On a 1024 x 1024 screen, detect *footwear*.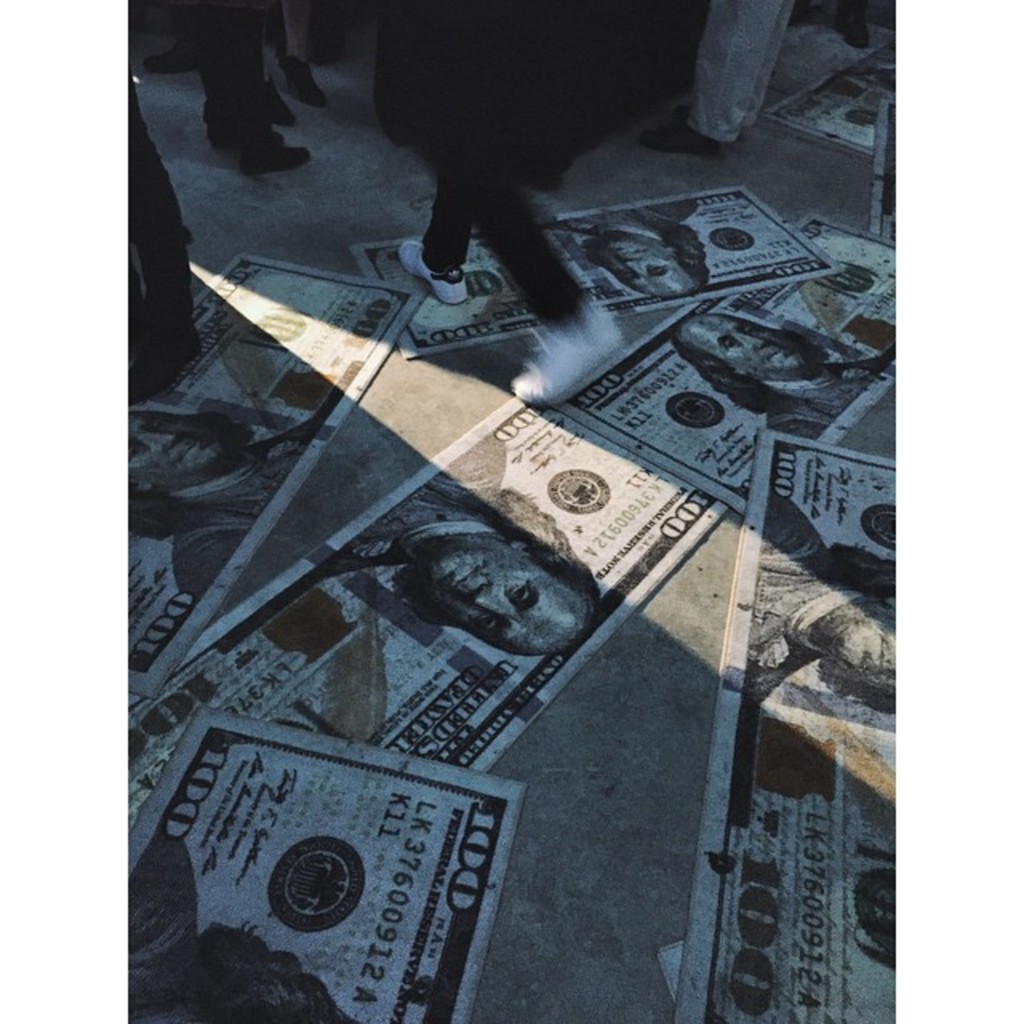
131:331:200:411.
